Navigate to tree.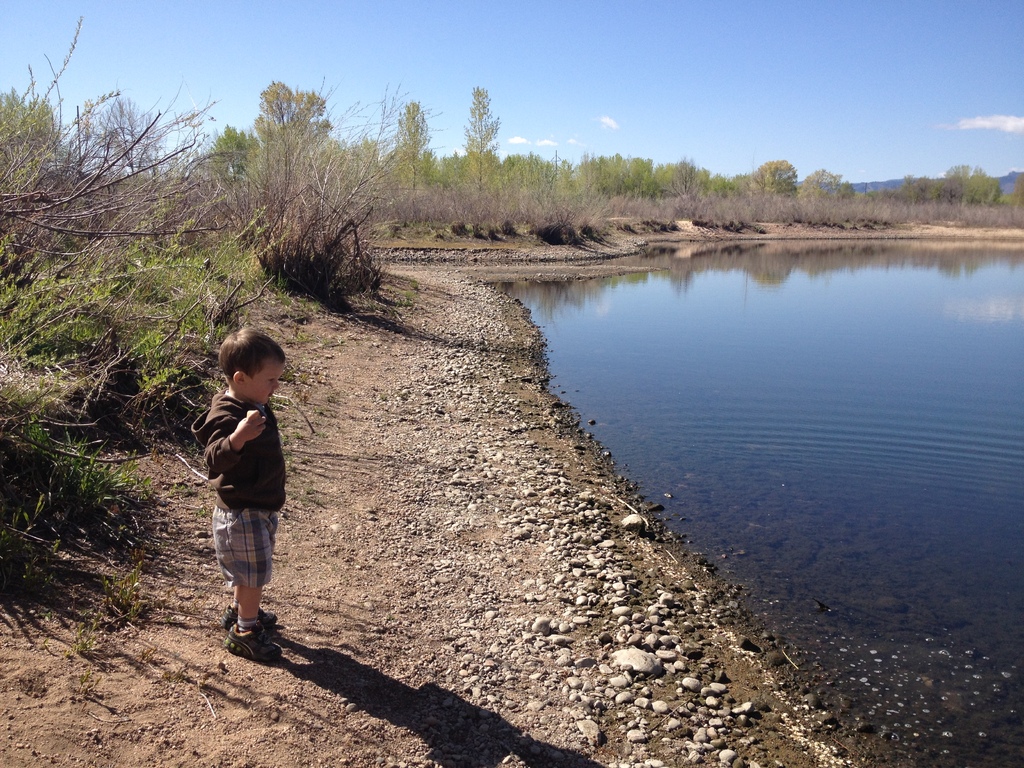
Navigation target: box(70, 91, 171, 188).
